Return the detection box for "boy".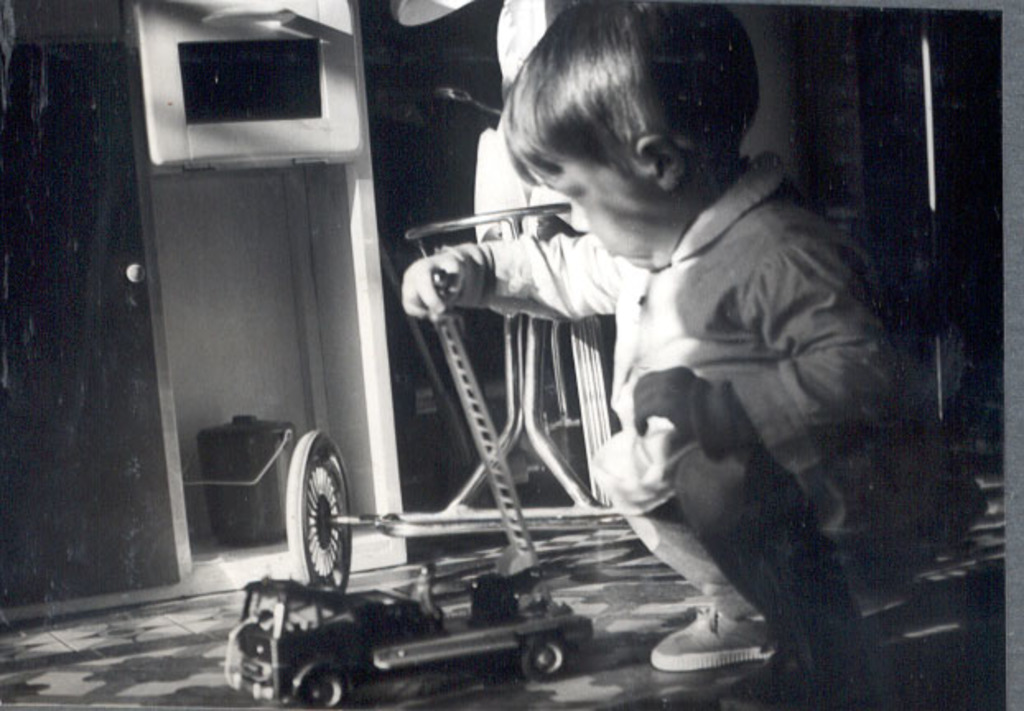
select_region(390, 3, 919, 678).
